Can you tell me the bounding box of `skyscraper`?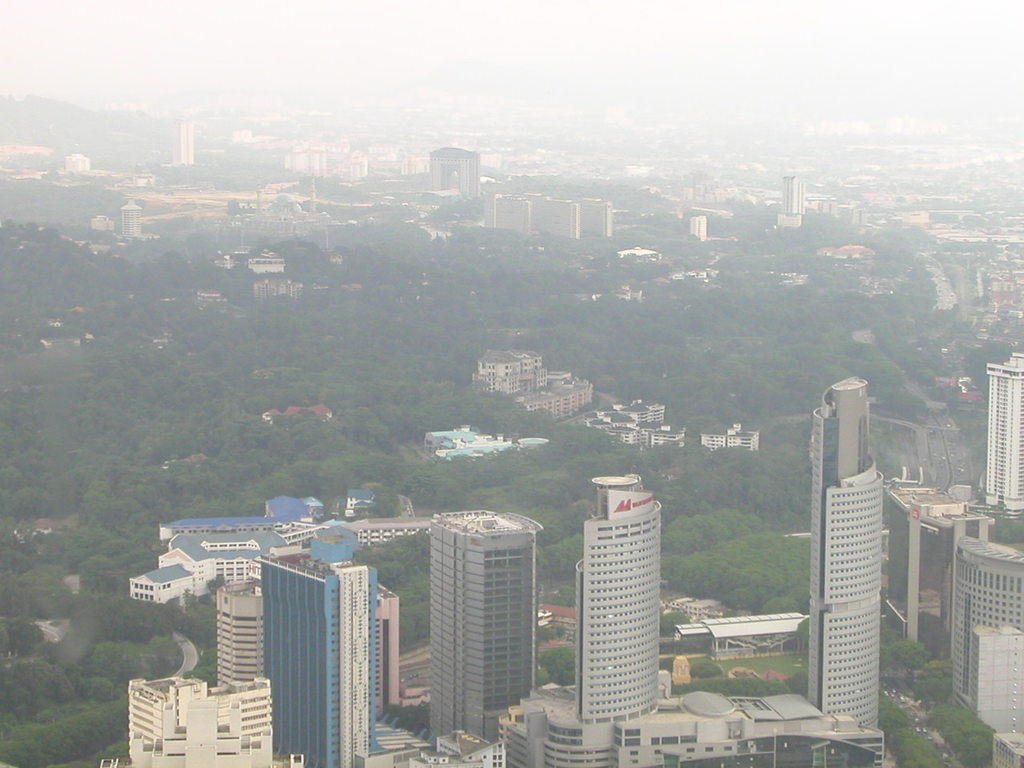
pyautogui.locateOnScreen(121, 674, 278, 767).
